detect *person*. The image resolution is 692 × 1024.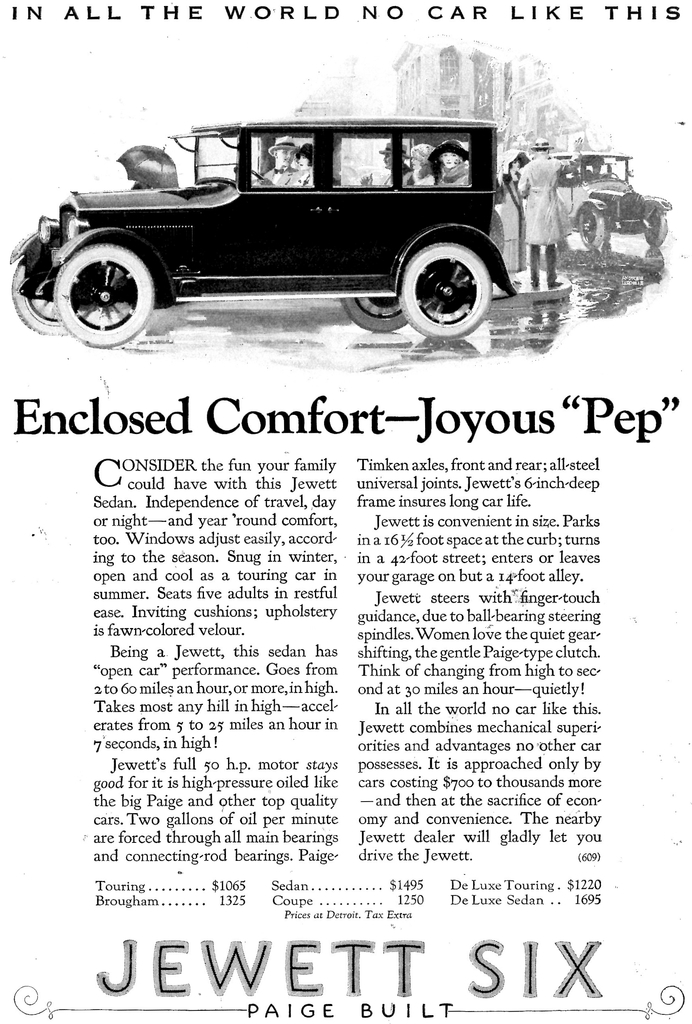
detection(403, 141, 434, 186).
